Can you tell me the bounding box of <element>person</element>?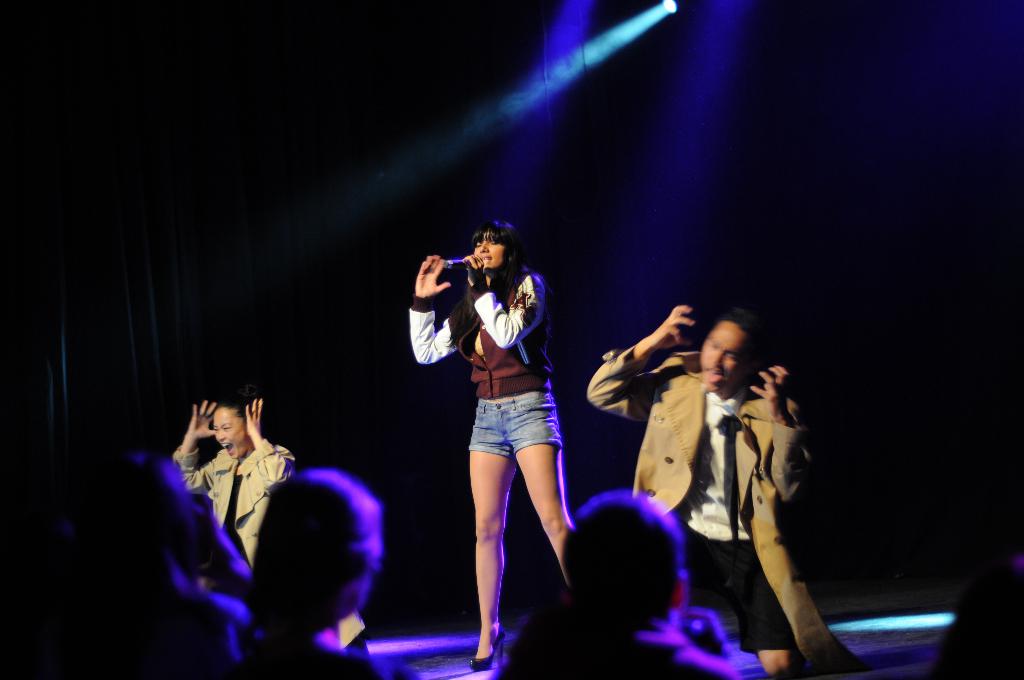
select_region(409, 206, 593, 641).
